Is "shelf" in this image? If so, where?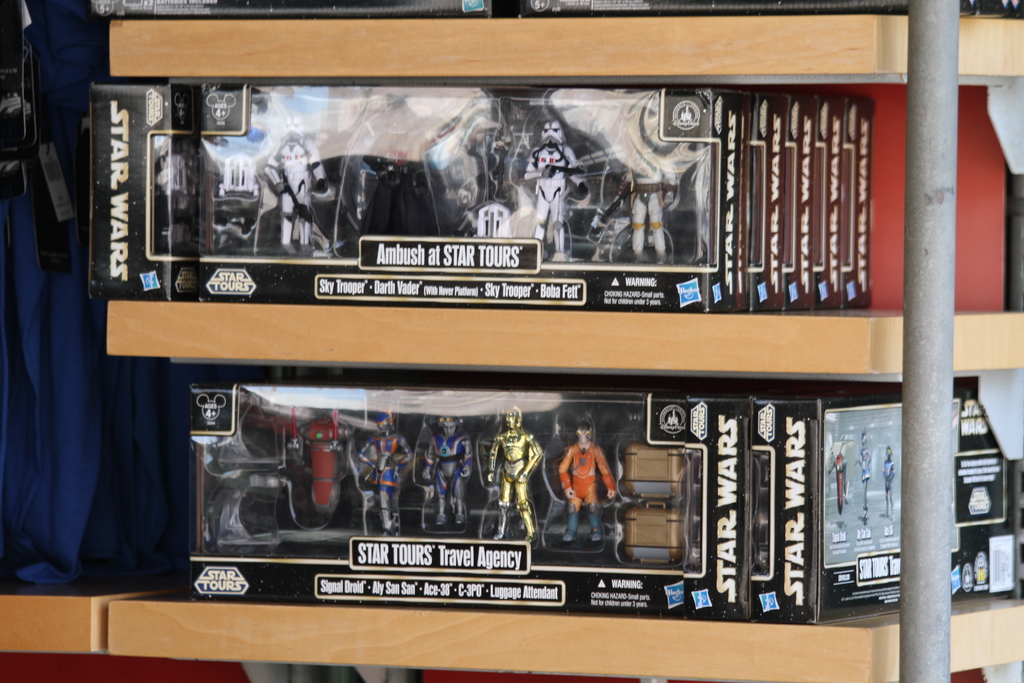
Yes, at [4, 0, 947, 680].
